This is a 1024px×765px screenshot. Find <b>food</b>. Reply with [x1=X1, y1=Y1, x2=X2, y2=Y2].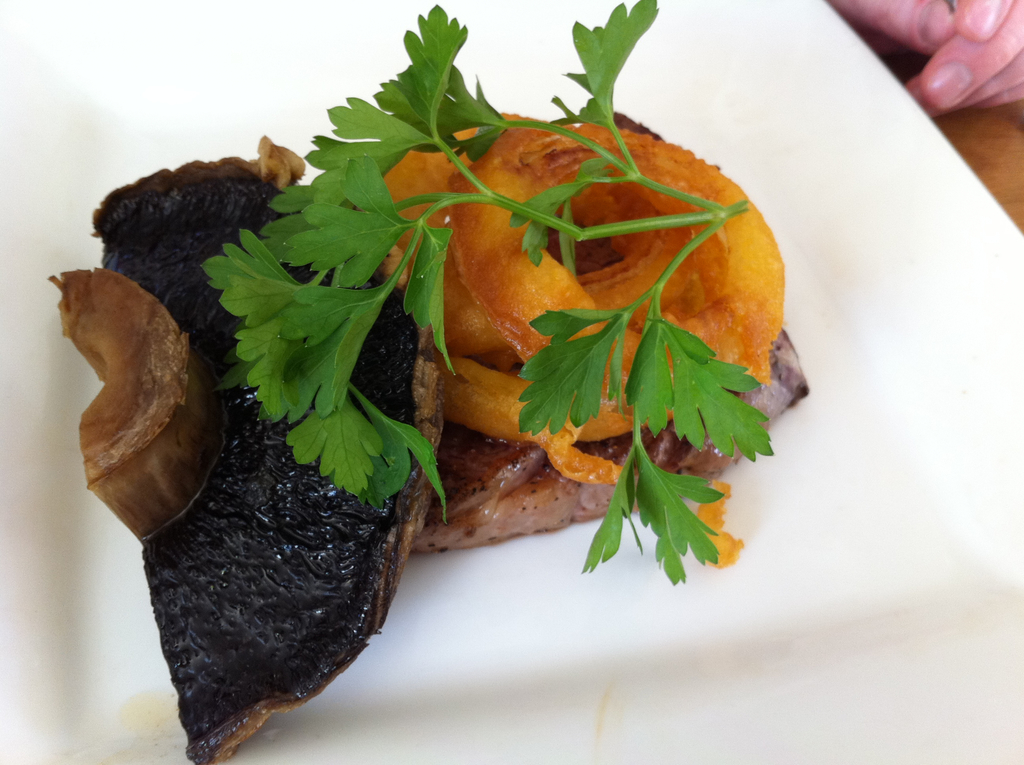
[x1=47, y1=131, x2=445, y2=764].
